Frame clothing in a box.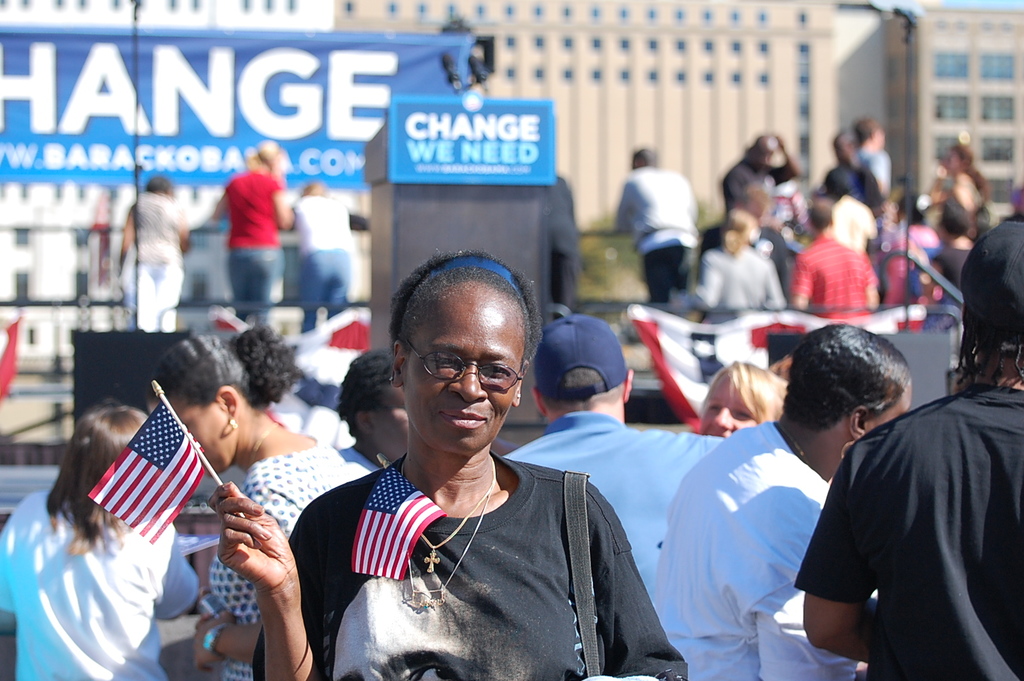
box=[223, 172, 284, 324].
